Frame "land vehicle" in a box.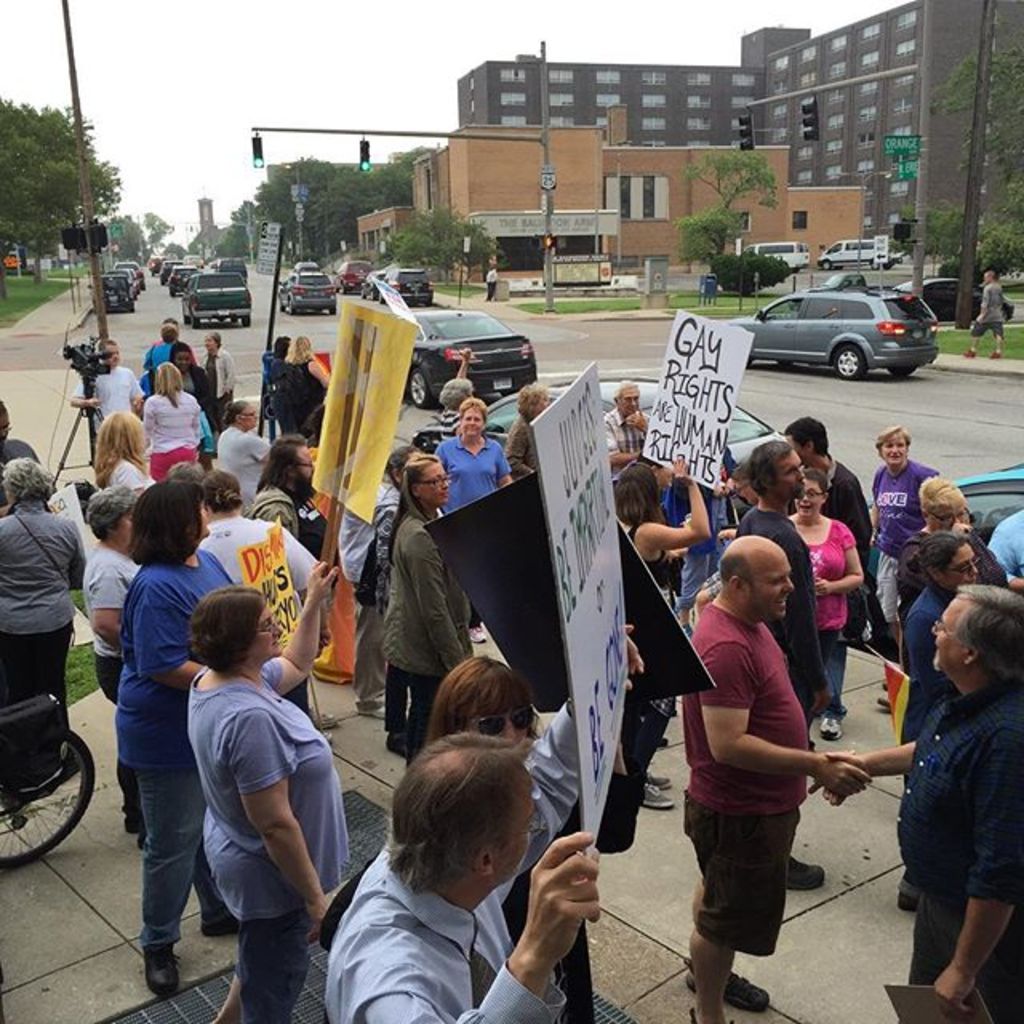
(x1=379, y1=264, x2=438, y2=307).
